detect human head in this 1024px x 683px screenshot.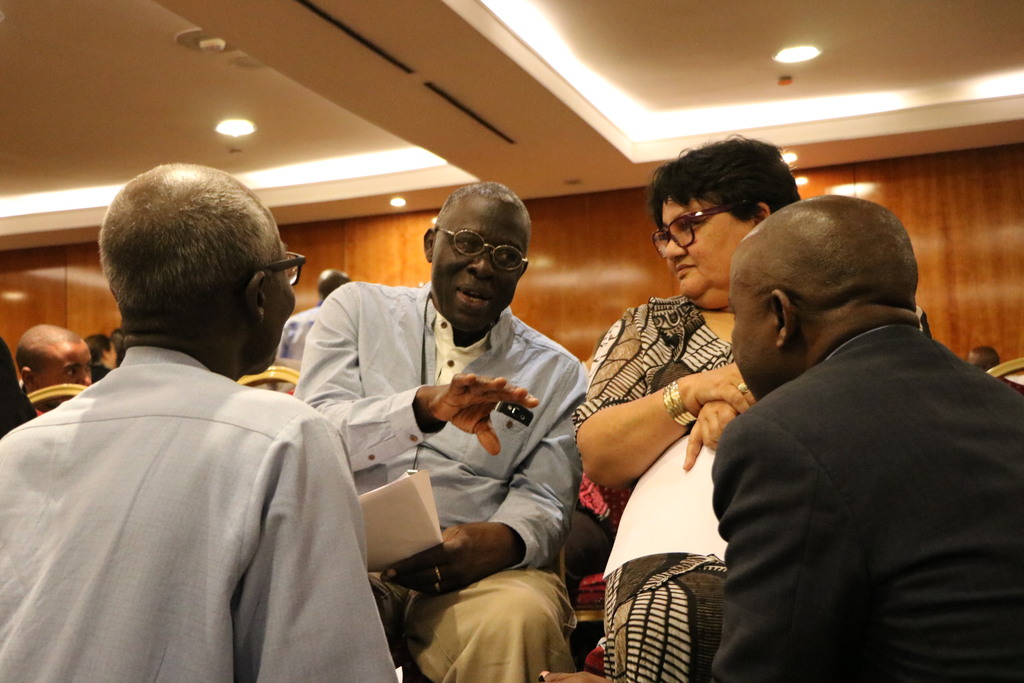
Detection: detection(98, 160, 304, 375).
